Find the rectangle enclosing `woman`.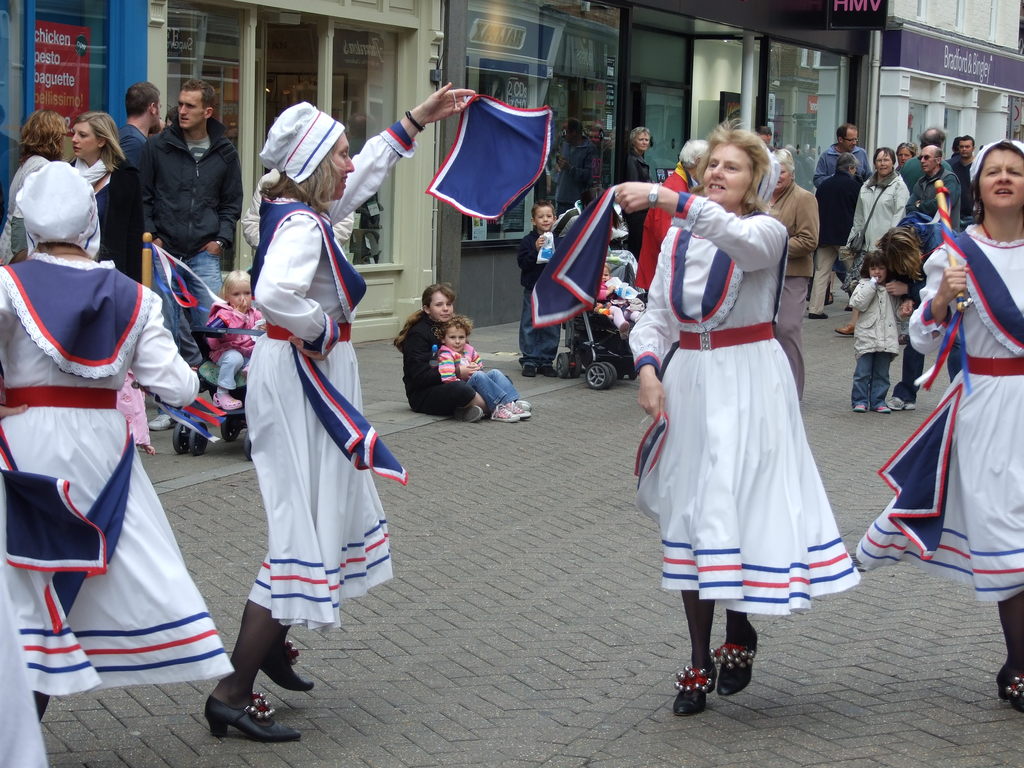
box(645, 139, 844, 673).
